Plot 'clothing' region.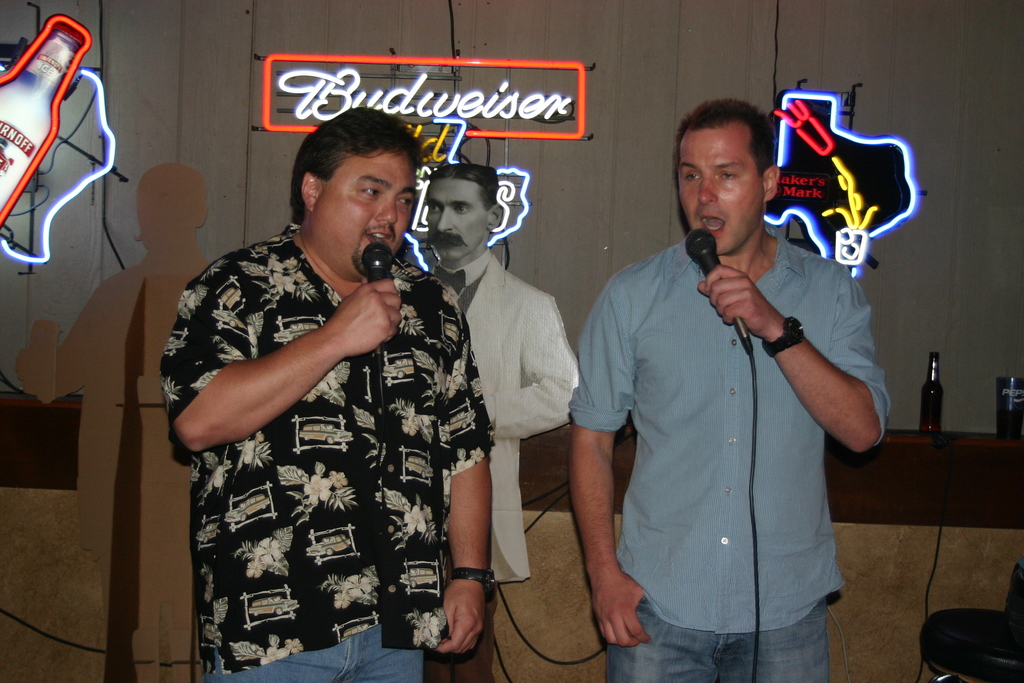
Plotted at {"left": 165, "top": 179, "right": 468, "bottom": 651}.
